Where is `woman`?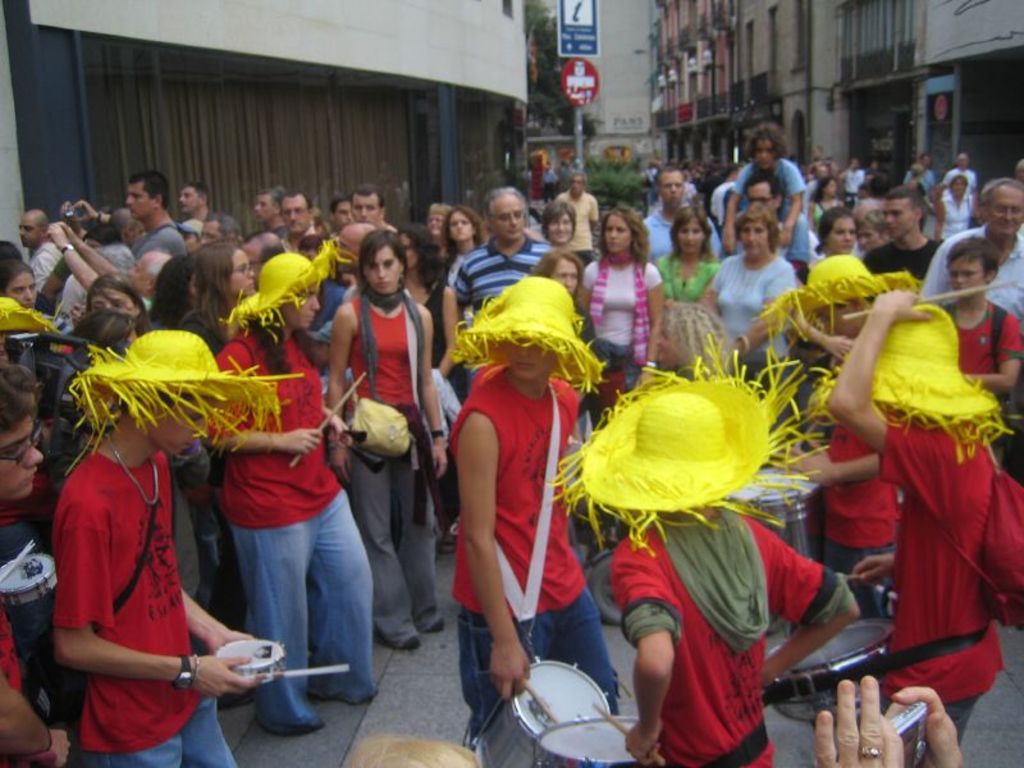
700, 212, 795, 365.
